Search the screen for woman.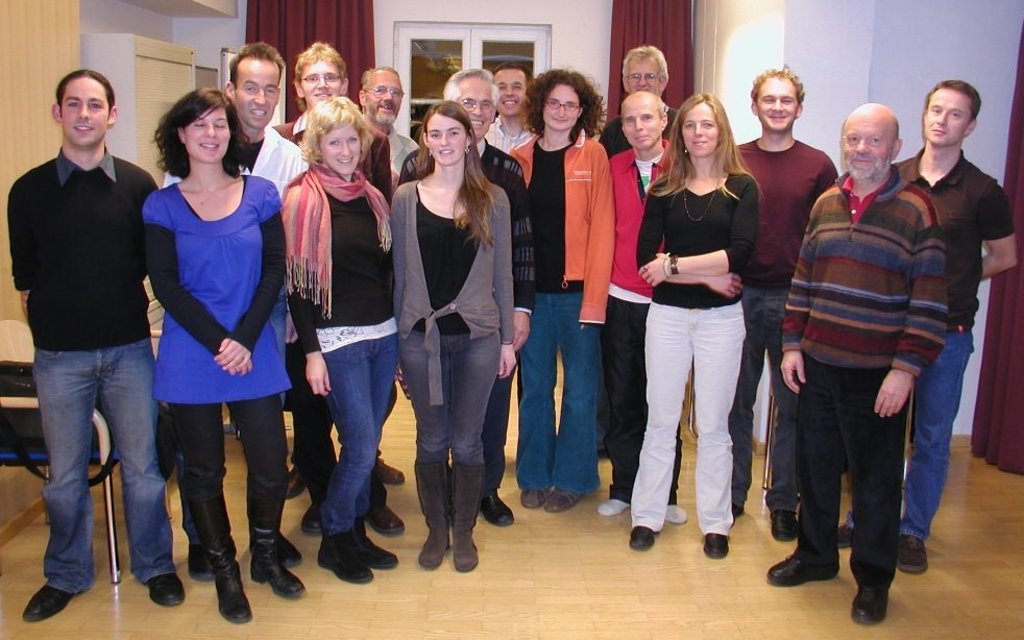
Found at x1=137 y1=83 x2=307 y2=619.
